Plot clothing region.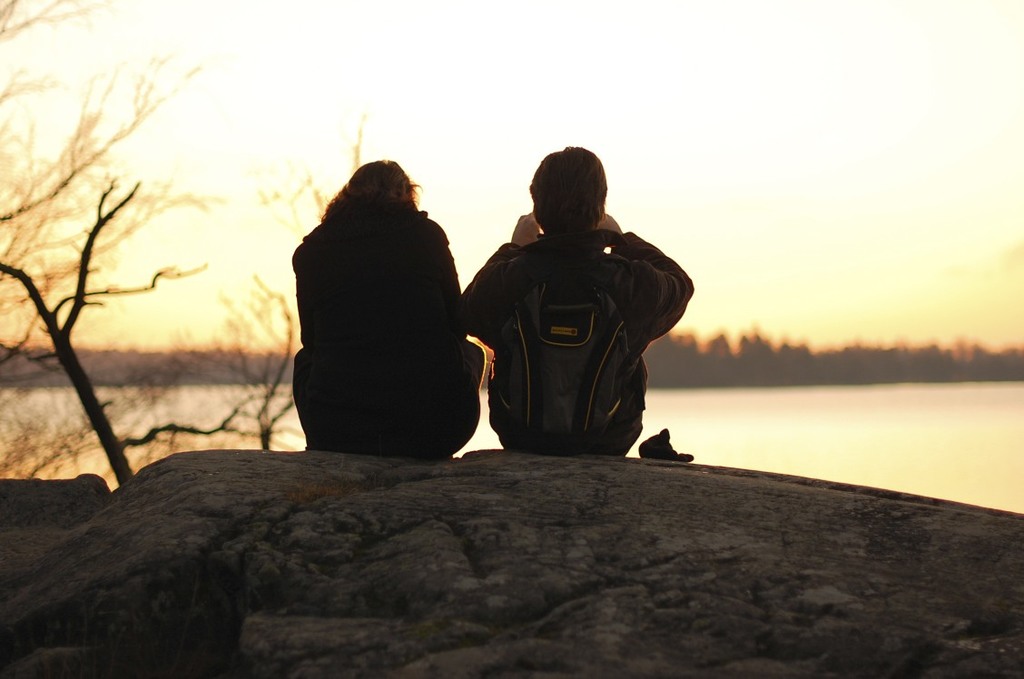
Plotted at select_region(290, 206, 487, 467).
